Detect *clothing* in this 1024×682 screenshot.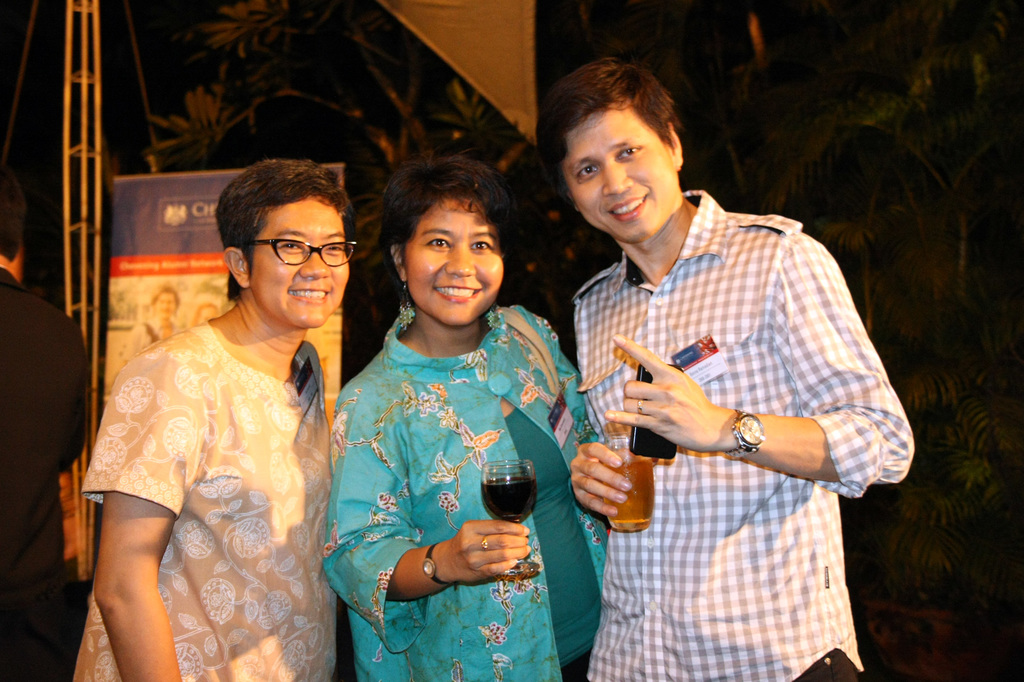
Detection: [left=70, top=315, right=351, bottom=681].
